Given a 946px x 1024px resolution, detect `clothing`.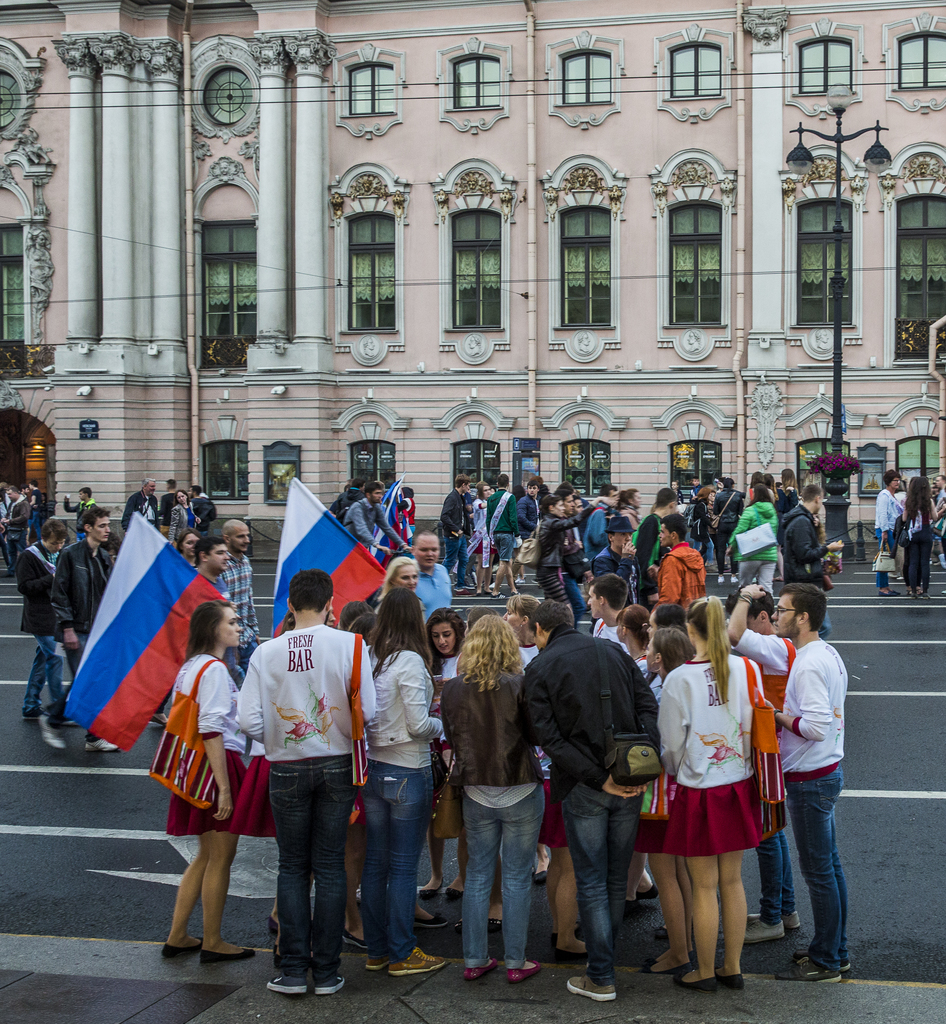
<box>47,538,110,748</box>.
